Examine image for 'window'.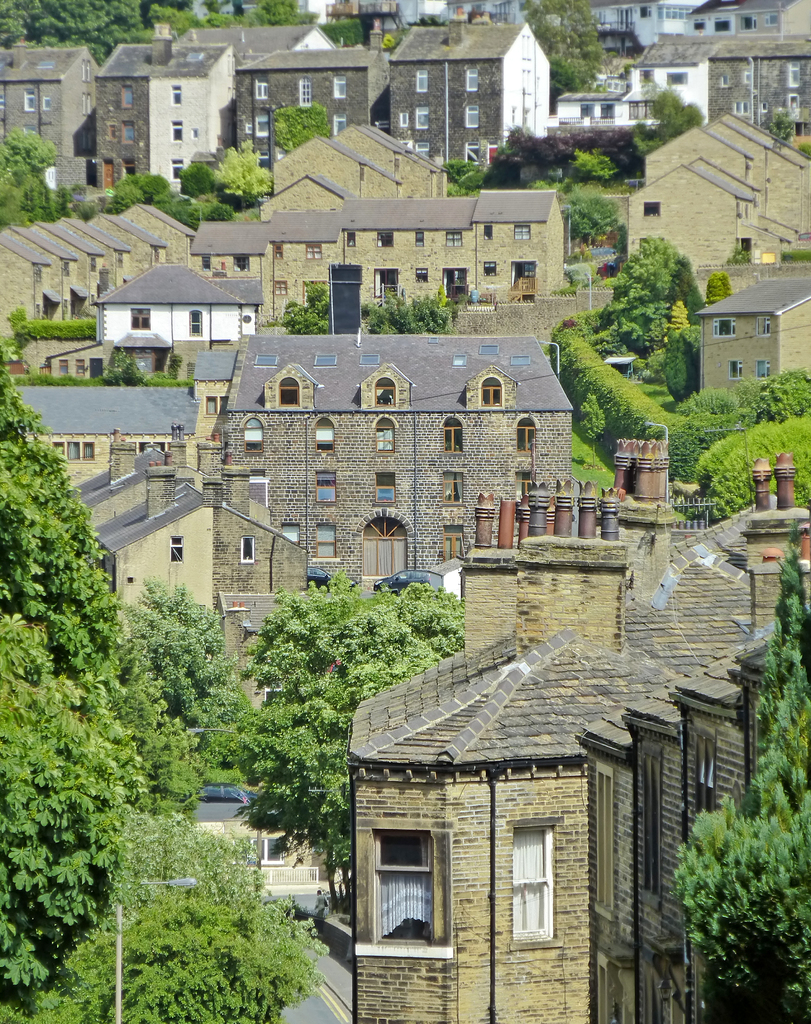
Examination result: rect(306, 243, 321, 257).
